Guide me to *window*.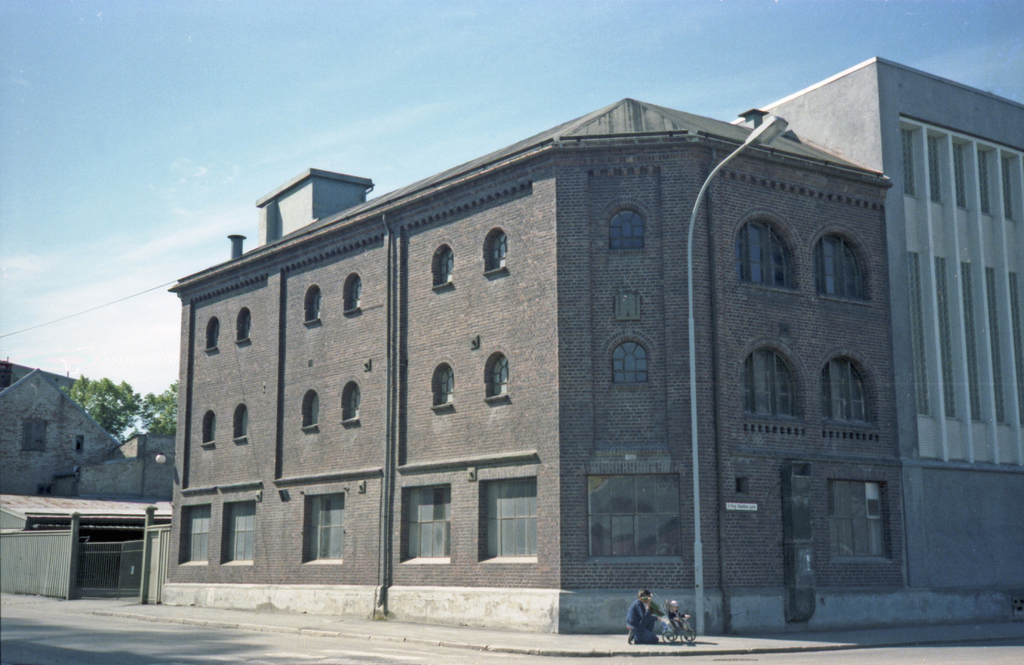
Guidance: rect(236, 406, 254, 437).
